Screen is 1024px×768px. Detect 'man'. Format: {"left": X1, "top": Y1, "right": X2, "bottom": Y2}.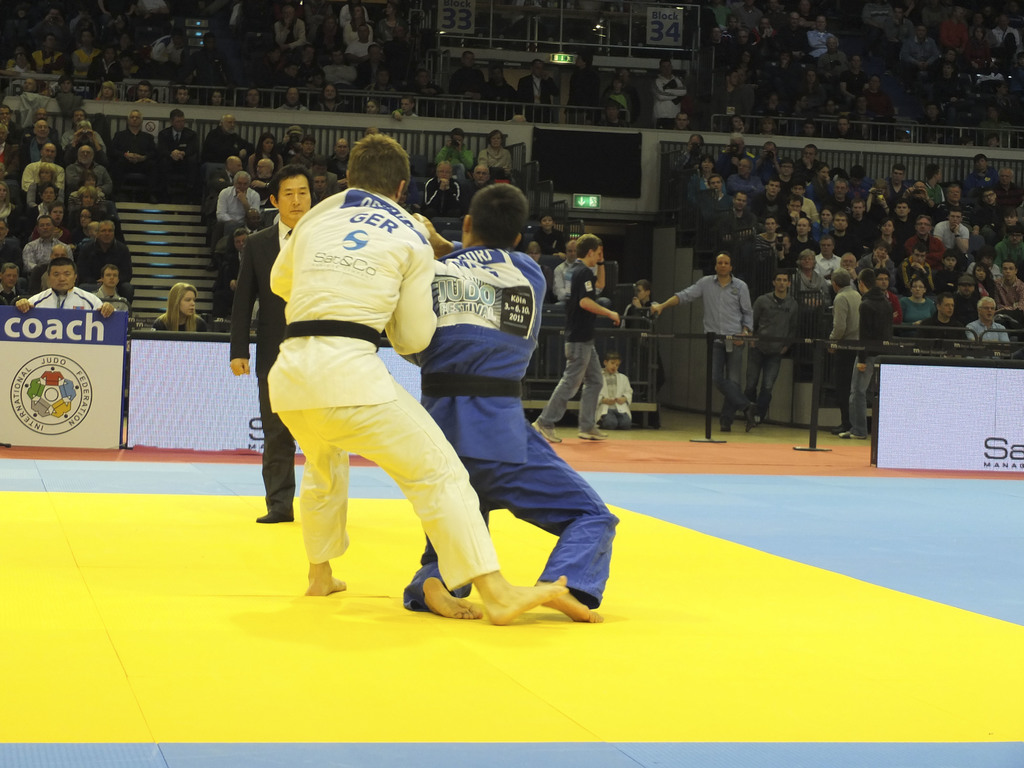
{"left": 229, "top": 177, "right": 325, "bottom": 547}.
